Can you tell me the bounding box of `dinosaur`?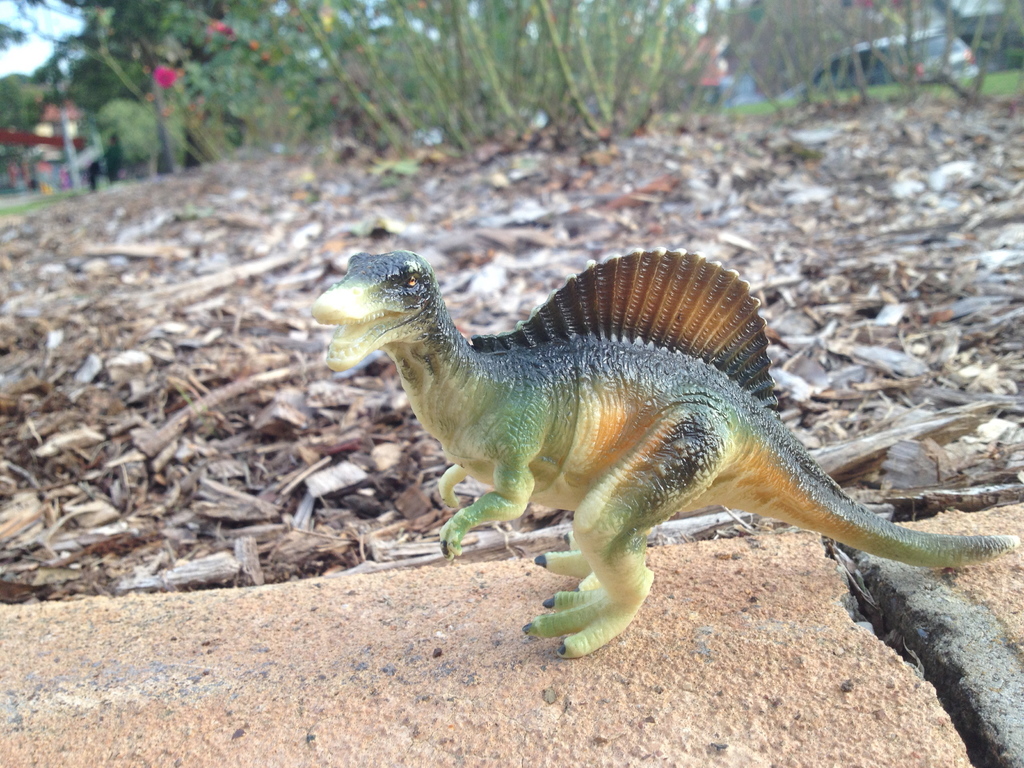
select_region(309, 250, 1018, 660).
